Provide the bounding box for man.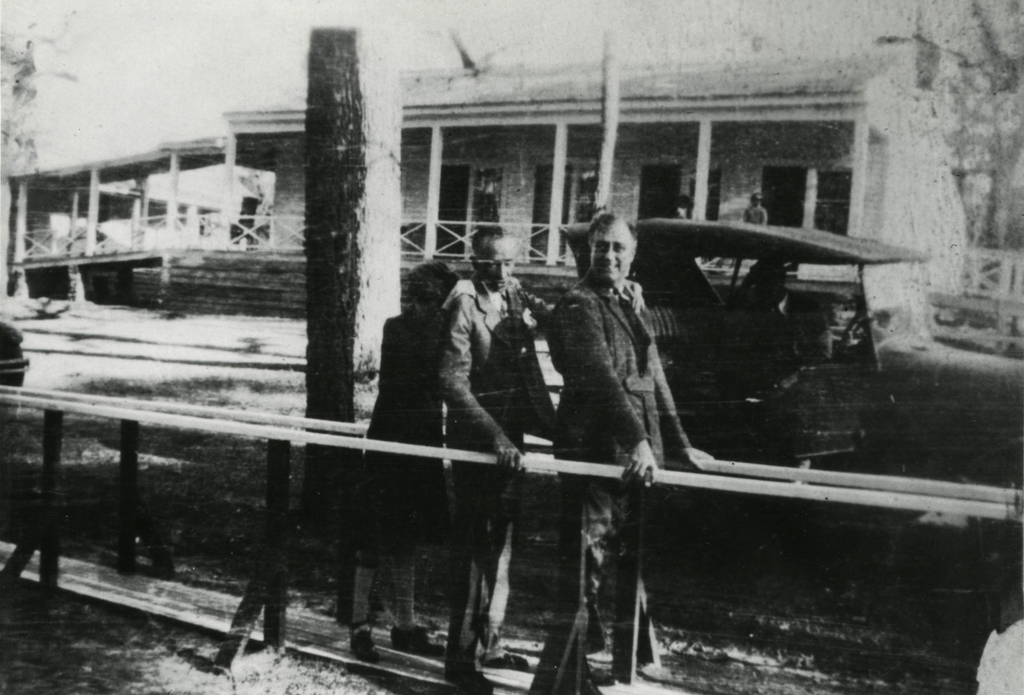
detection(420, 212, 553, 694).
